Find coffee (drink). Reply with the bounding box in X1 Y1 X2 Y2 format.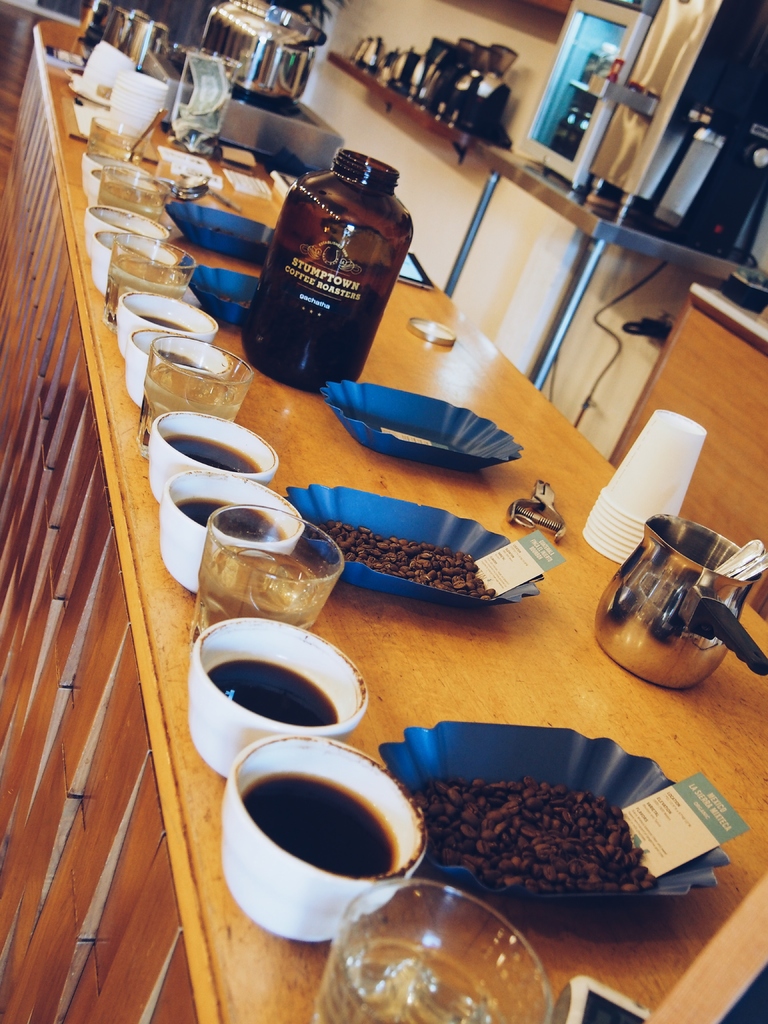
140 340 245 377.
